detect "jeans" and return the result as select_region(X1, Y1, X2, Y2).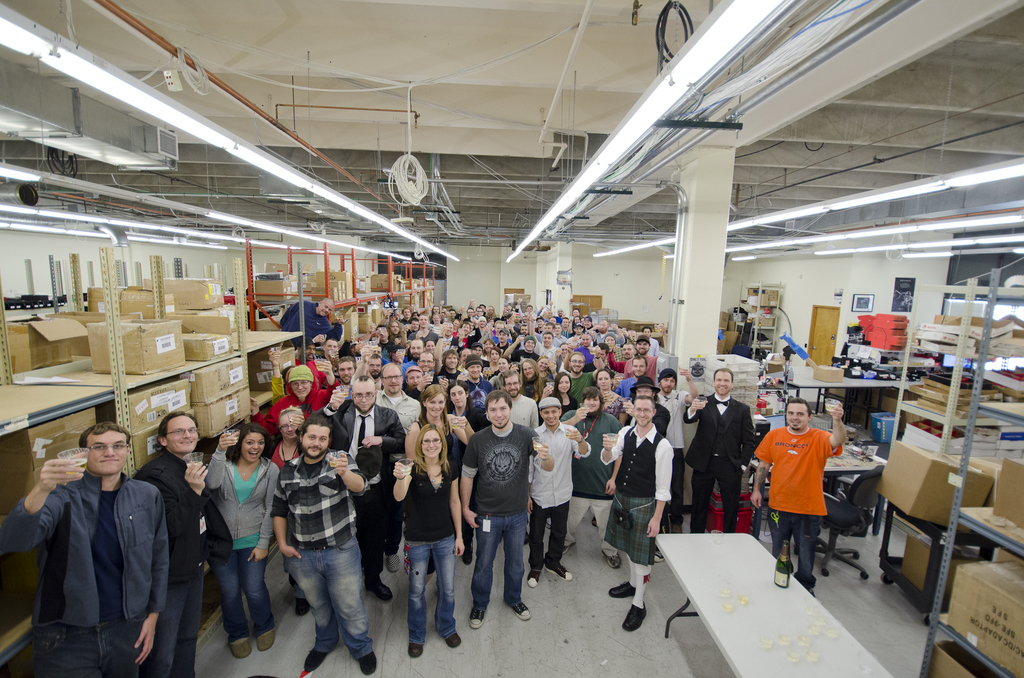
select_region(215, 550, 278, 643).
